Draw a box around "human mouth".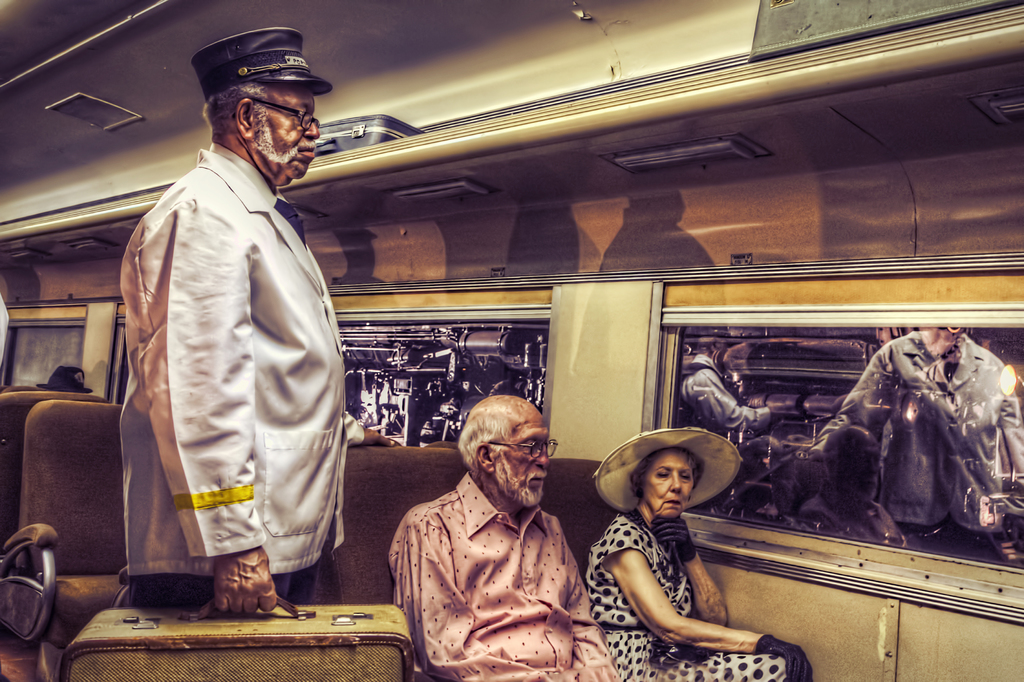
667/500/678/503.
